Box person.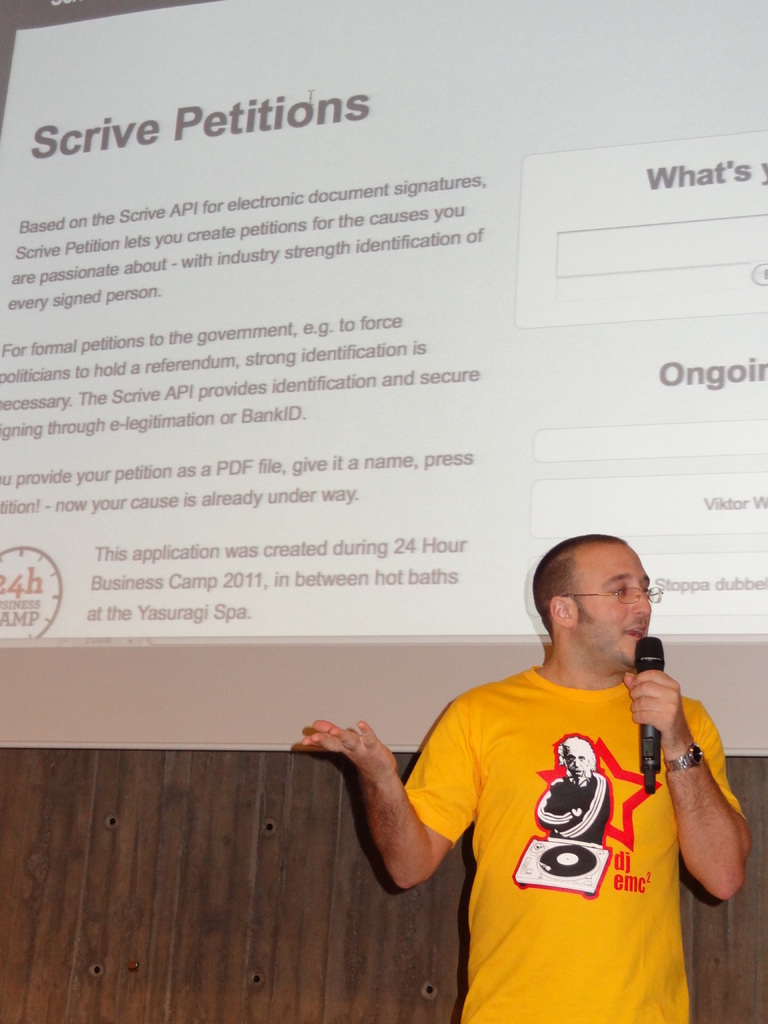
<bbox>292, 536, 754, 1023</bbox>.
